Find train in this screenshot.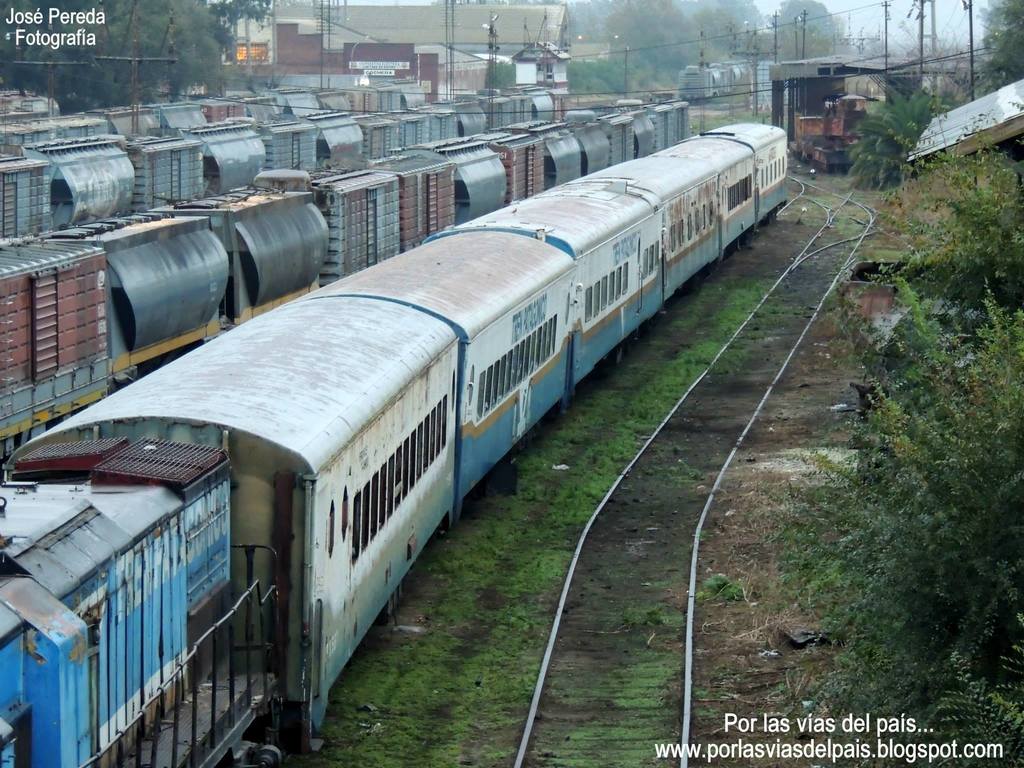
The bounding box for train is 0/99/689/451.
